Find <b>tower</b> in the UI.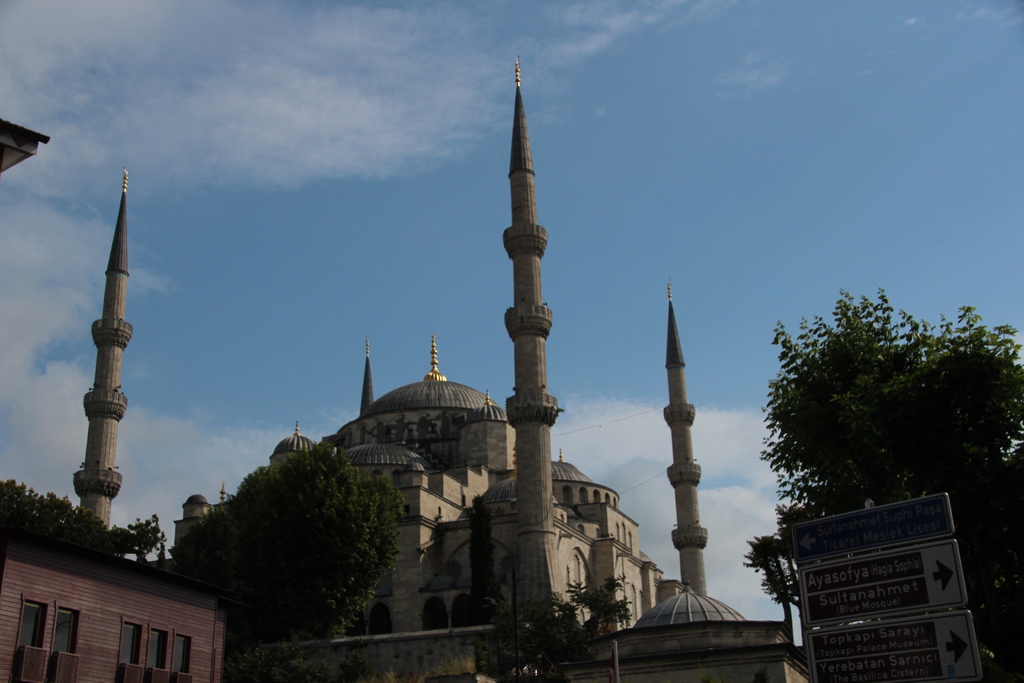
UI element at bbox=[362, 342, 374, 414].
